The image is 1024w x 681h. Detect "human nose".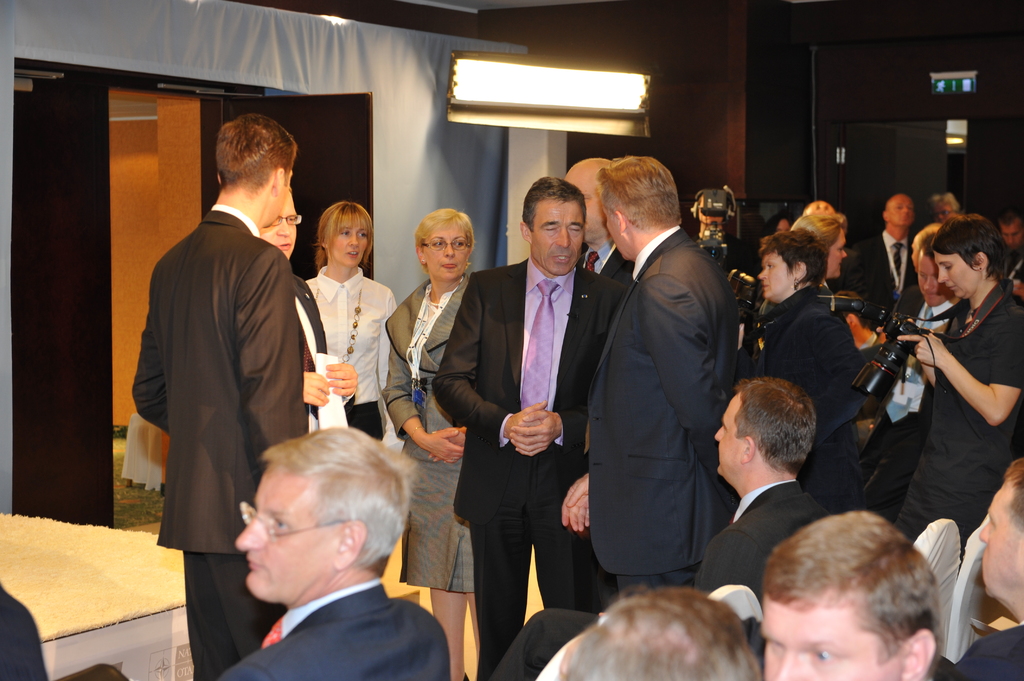
Detection: 1007, 238, 1012, 244.
